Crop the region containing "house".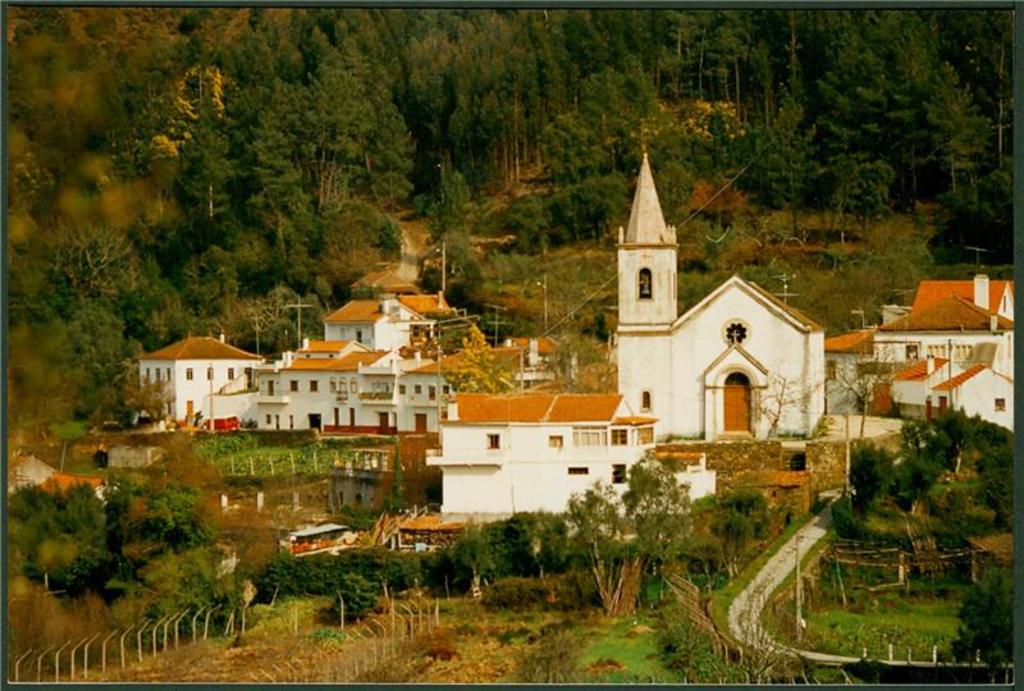
Crop region: detection(398, 330, 575, 427).
